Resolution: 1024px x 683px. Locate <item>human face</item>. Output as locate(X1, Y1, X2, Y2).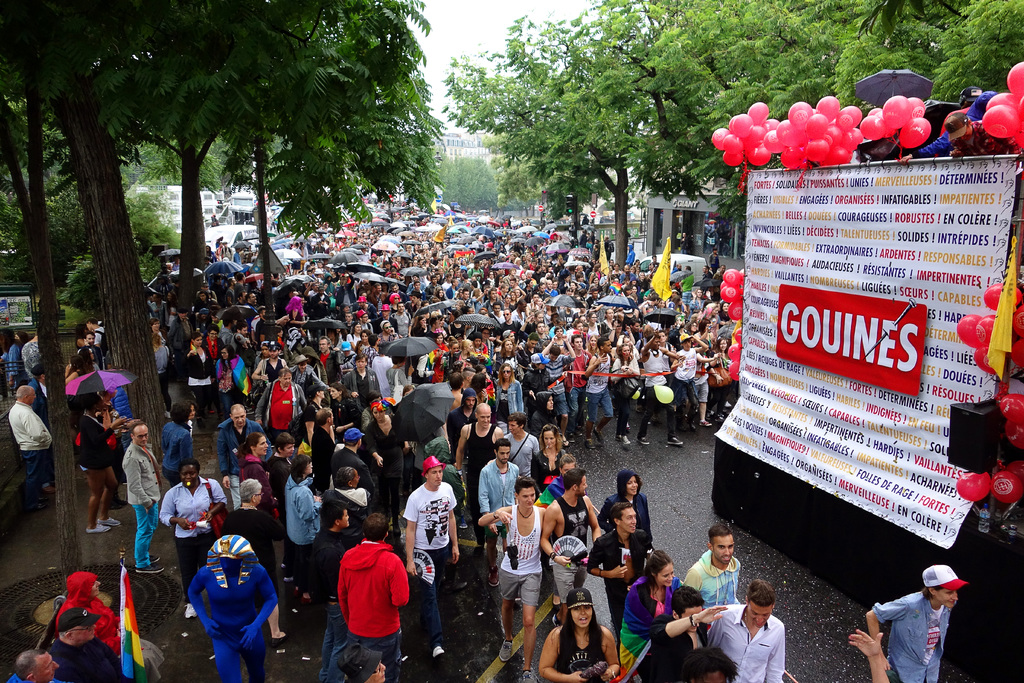
locate(517, 486, 538, 512).
